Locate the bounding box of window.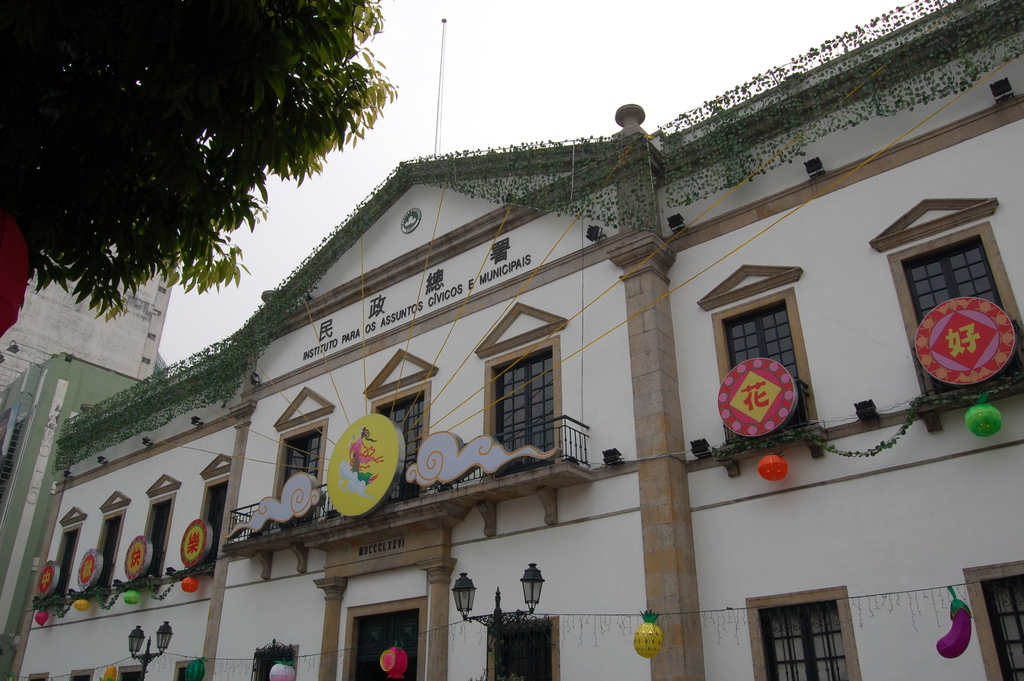
Bounding box: box=[149, 499, 172, 577].
